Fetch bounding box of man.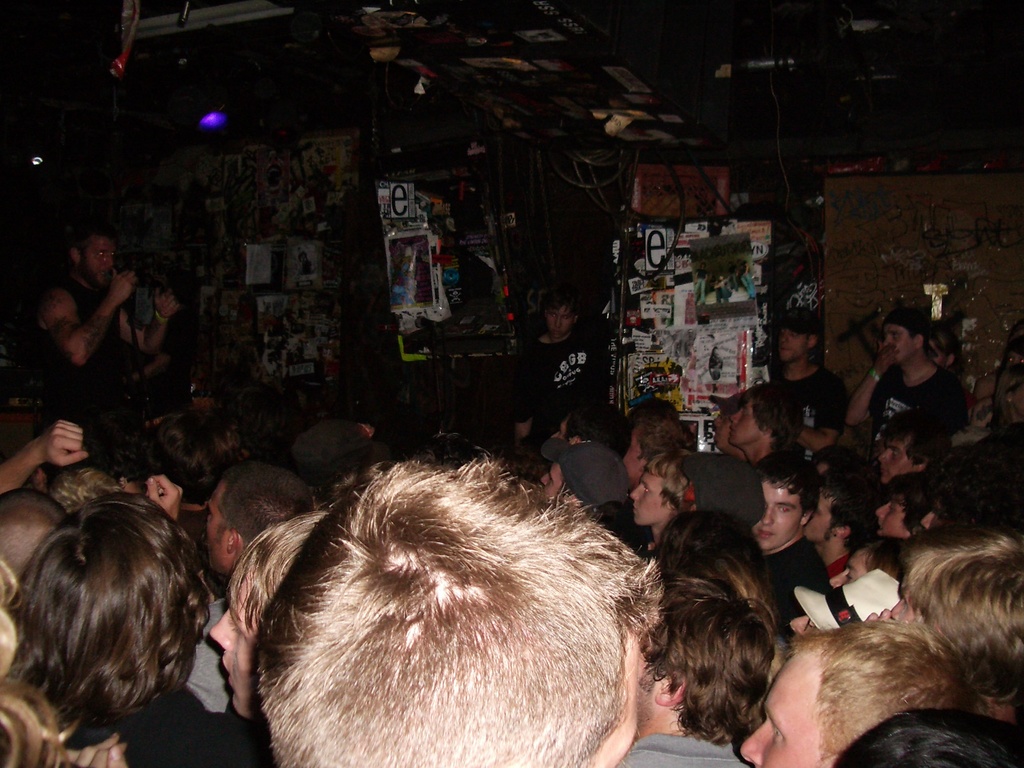
Bbox: (left=735, top=254, right=755, bottom=301).
